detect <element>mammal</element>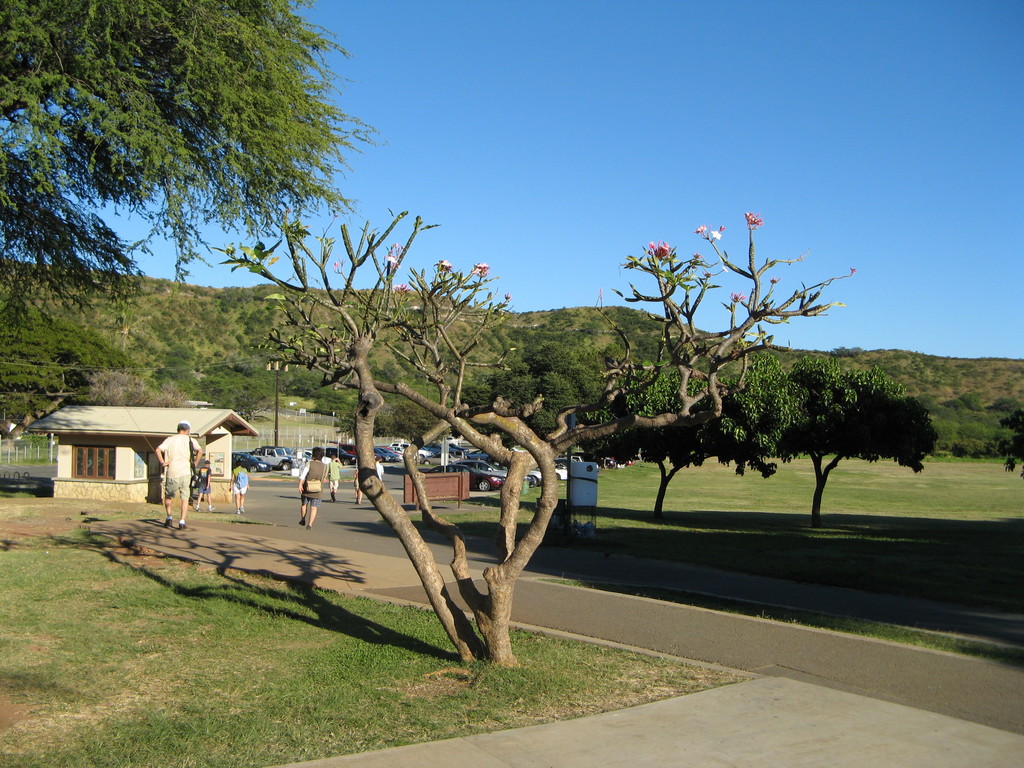
(299,444,330,527)
